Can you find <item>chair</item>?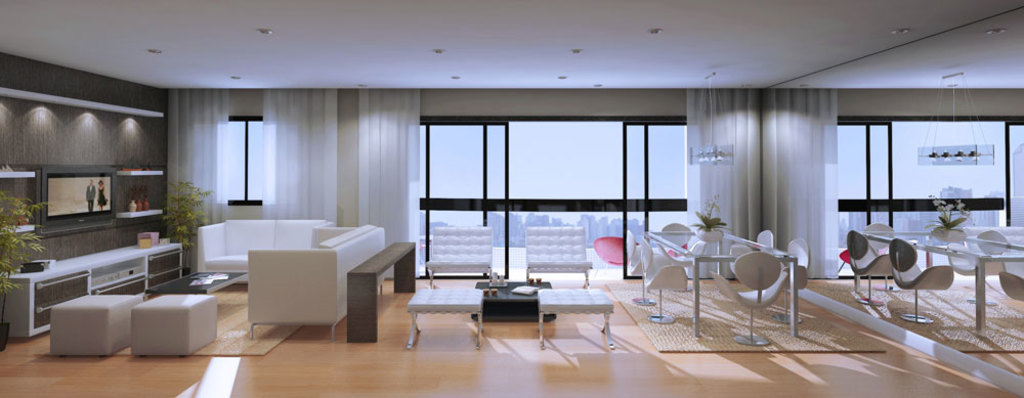
Yes, bounding box: (left=627, top=237, right=655, bottom=311).
